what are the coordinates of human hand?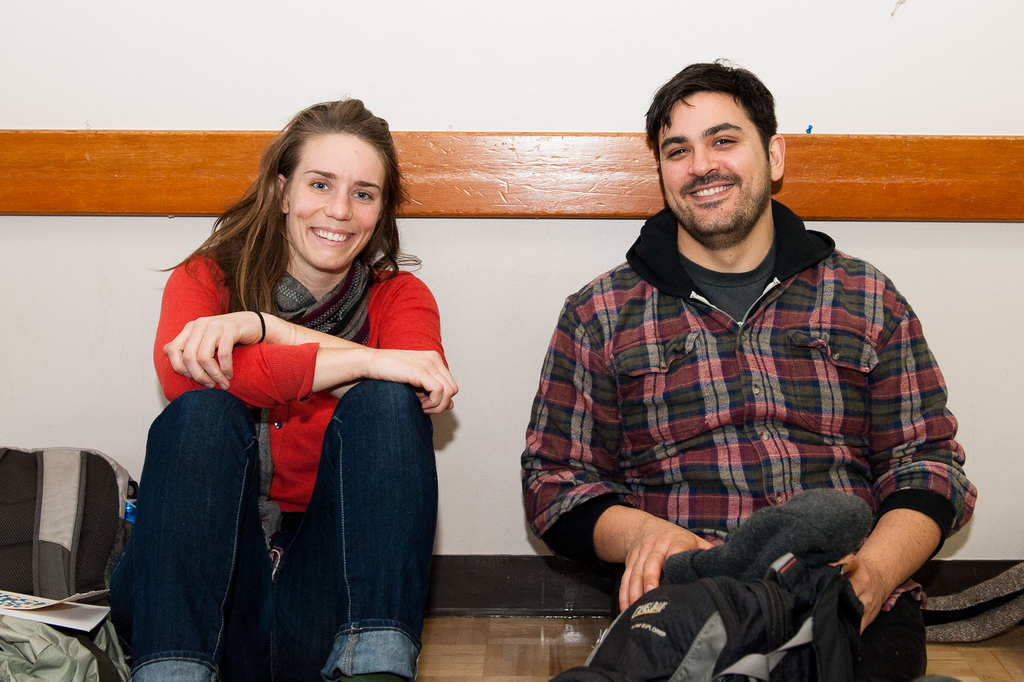
detection(847, 554, 890, 635).
